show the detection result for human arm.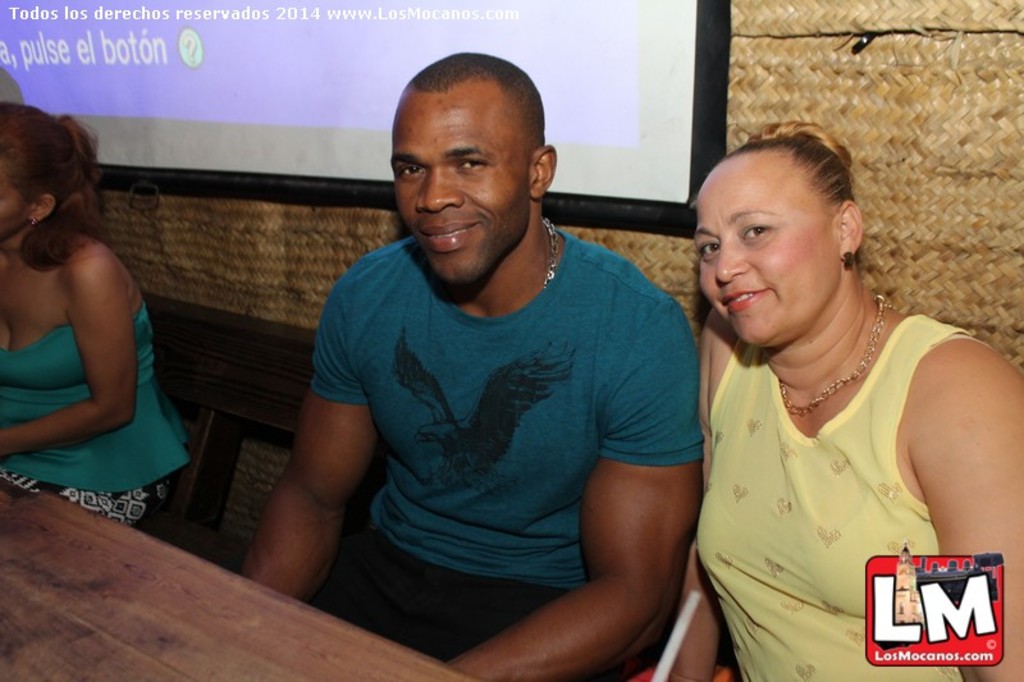
crop(0, 246, 142, 445).
